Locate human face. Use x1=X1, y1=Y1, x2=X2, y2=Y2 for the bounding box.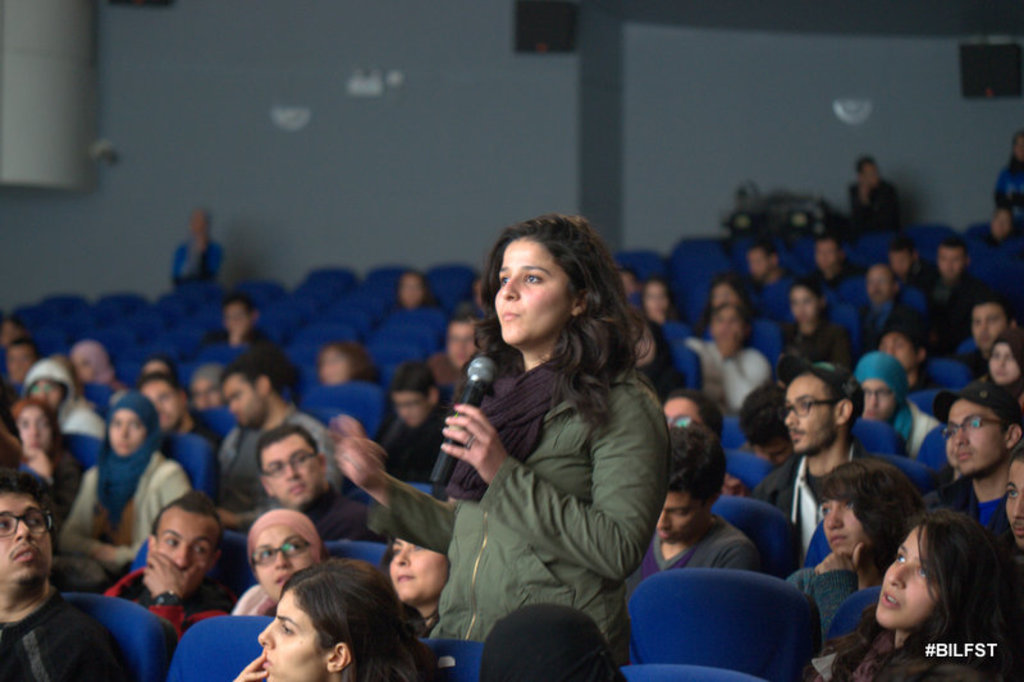
x1=859, y1=376, x2=895, y2=424.
